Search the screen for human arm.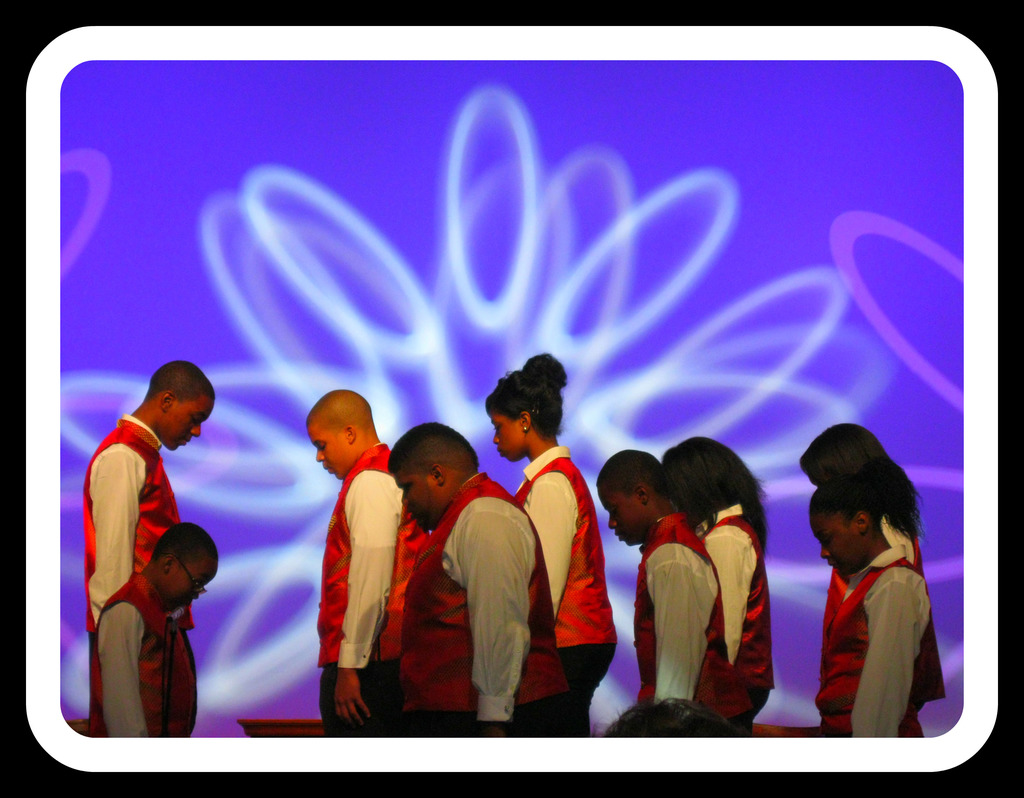
Found at {"left": 648, "top": 548, "right": 715, "bottom": 703}.
